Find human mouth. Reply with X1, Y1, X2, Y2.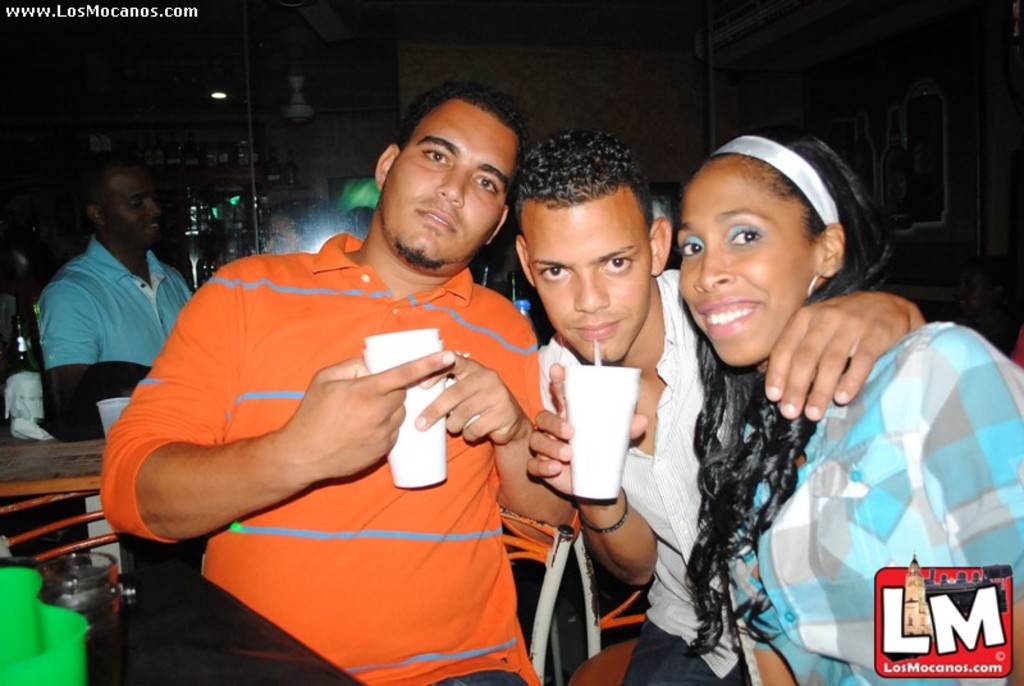
696, 298, 764, 334.
